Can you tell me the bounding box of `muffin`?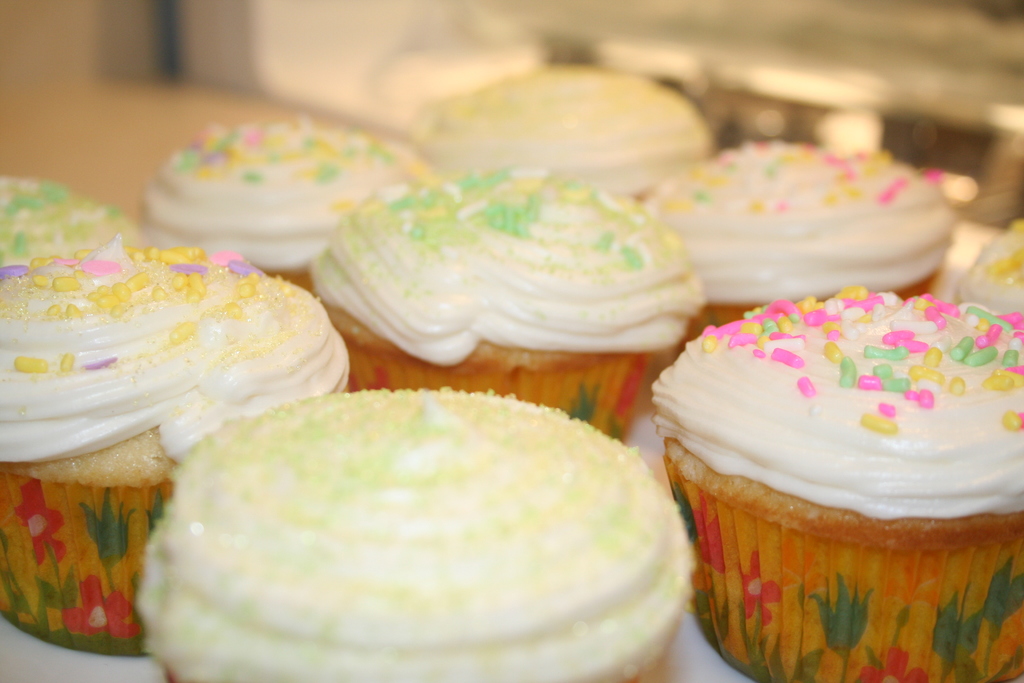
{"x1": 0, "y1": 236, "x2": 346, "y2": 657}.
